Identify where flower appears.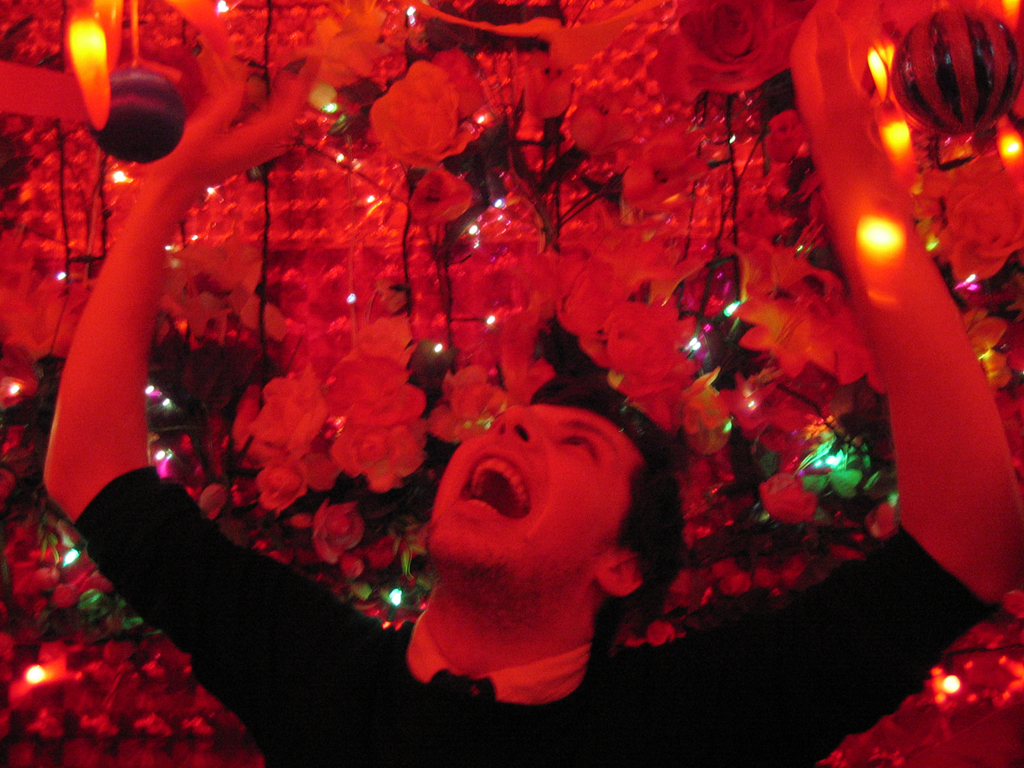
Appears at bbox=(331, 423, 417, 509).
